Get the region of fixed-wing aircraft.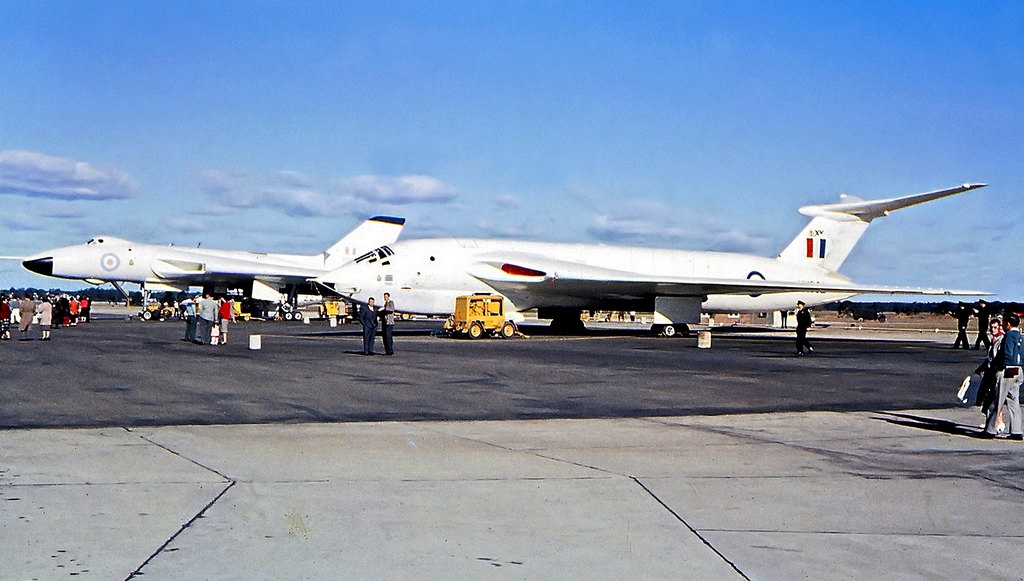
Rect(24, 216, 406, 322).
